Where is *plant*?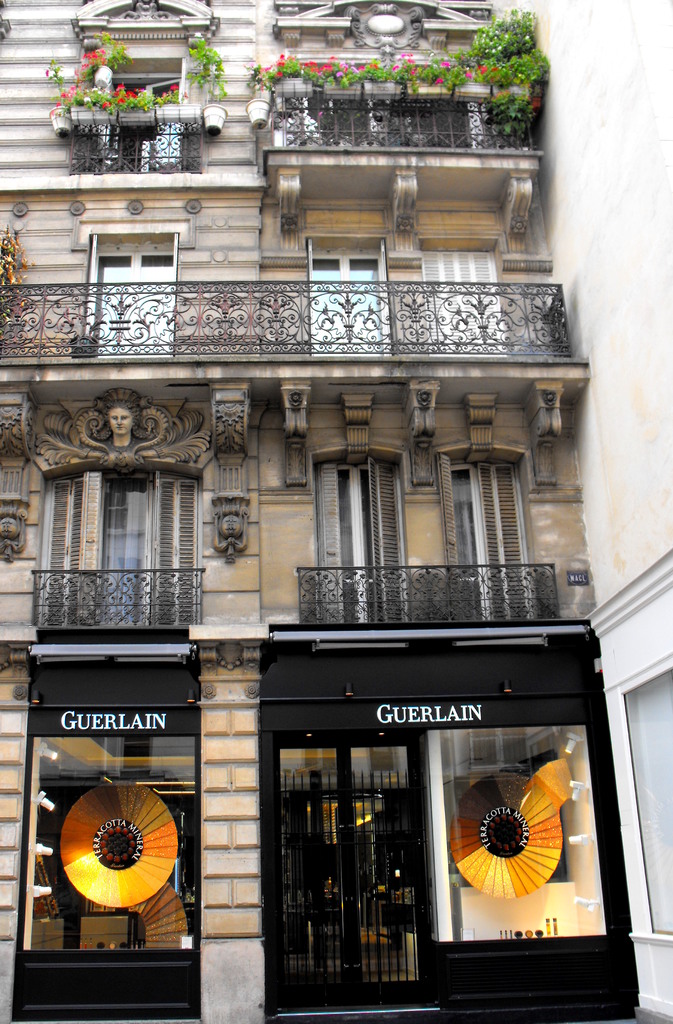
region(425, 45, 470, 91).
